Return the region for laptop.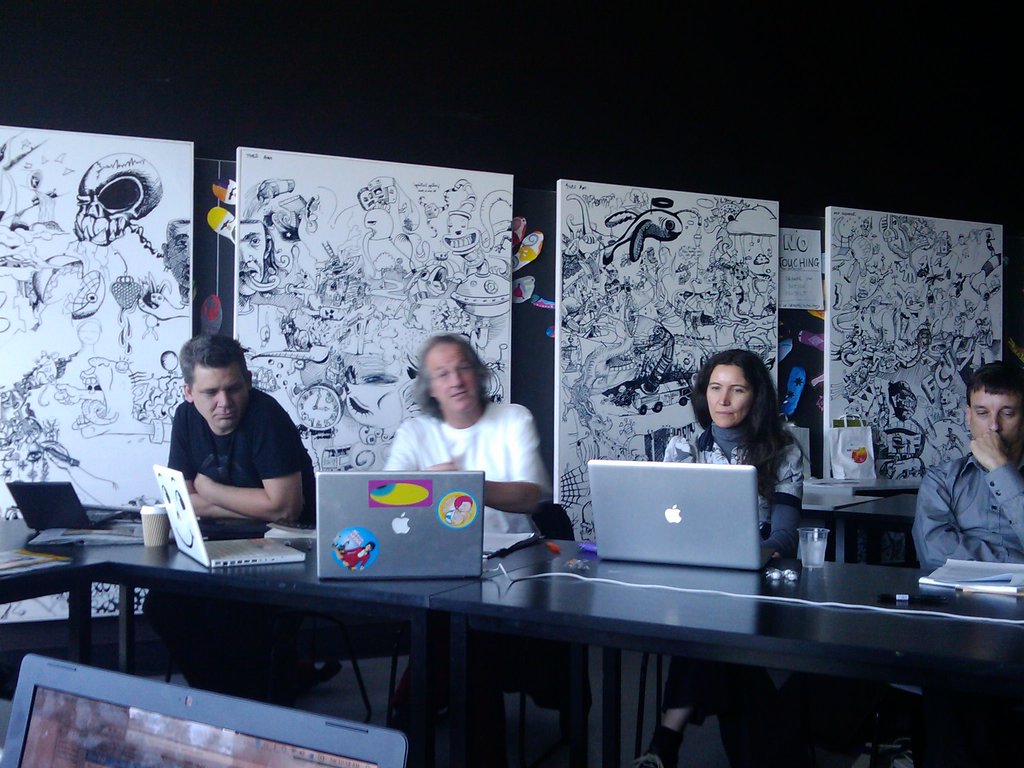
l=0, t=653, r=405, b=767.
